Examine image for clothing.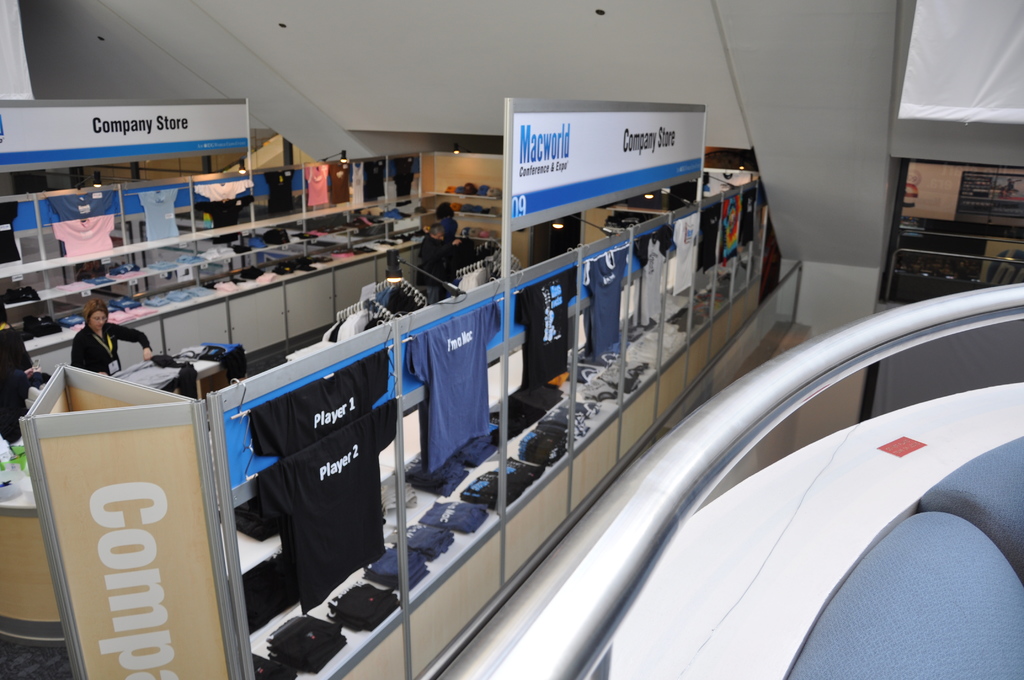
Examination result: (344, 163, 364, 208).
